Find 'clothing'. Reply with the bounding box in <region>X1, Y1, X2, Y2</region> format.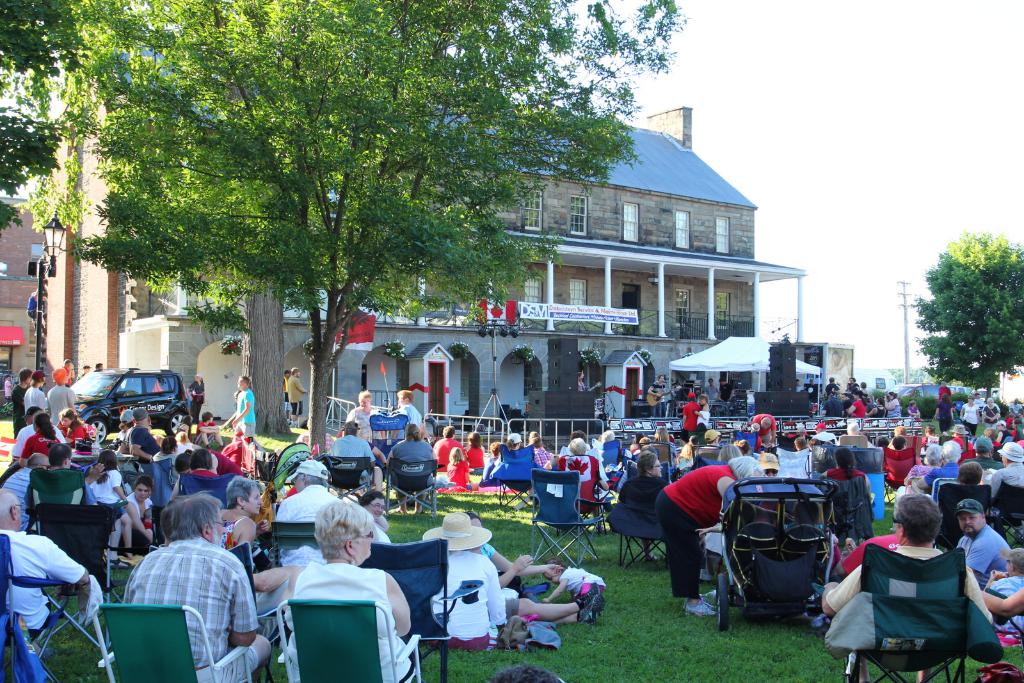
<region>348, 405, 380, 439</region>.
